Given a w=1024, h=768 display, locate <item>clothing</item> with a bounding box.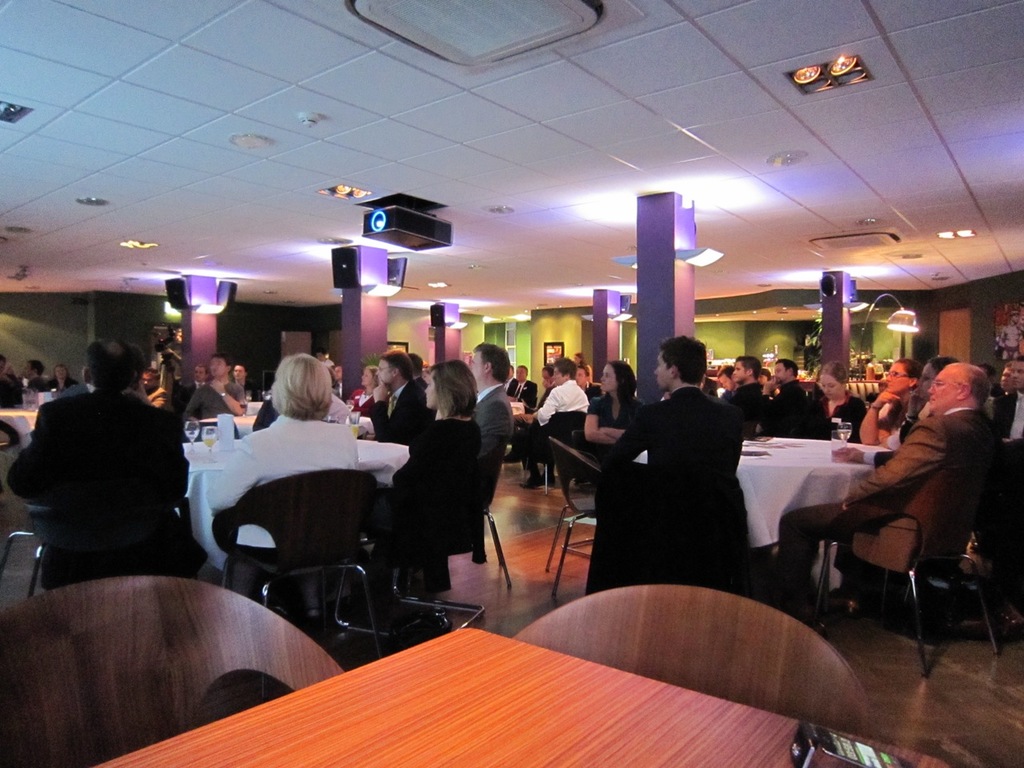
Located: pyautogui.locateOnScreen(383, 414, 485, 588).
